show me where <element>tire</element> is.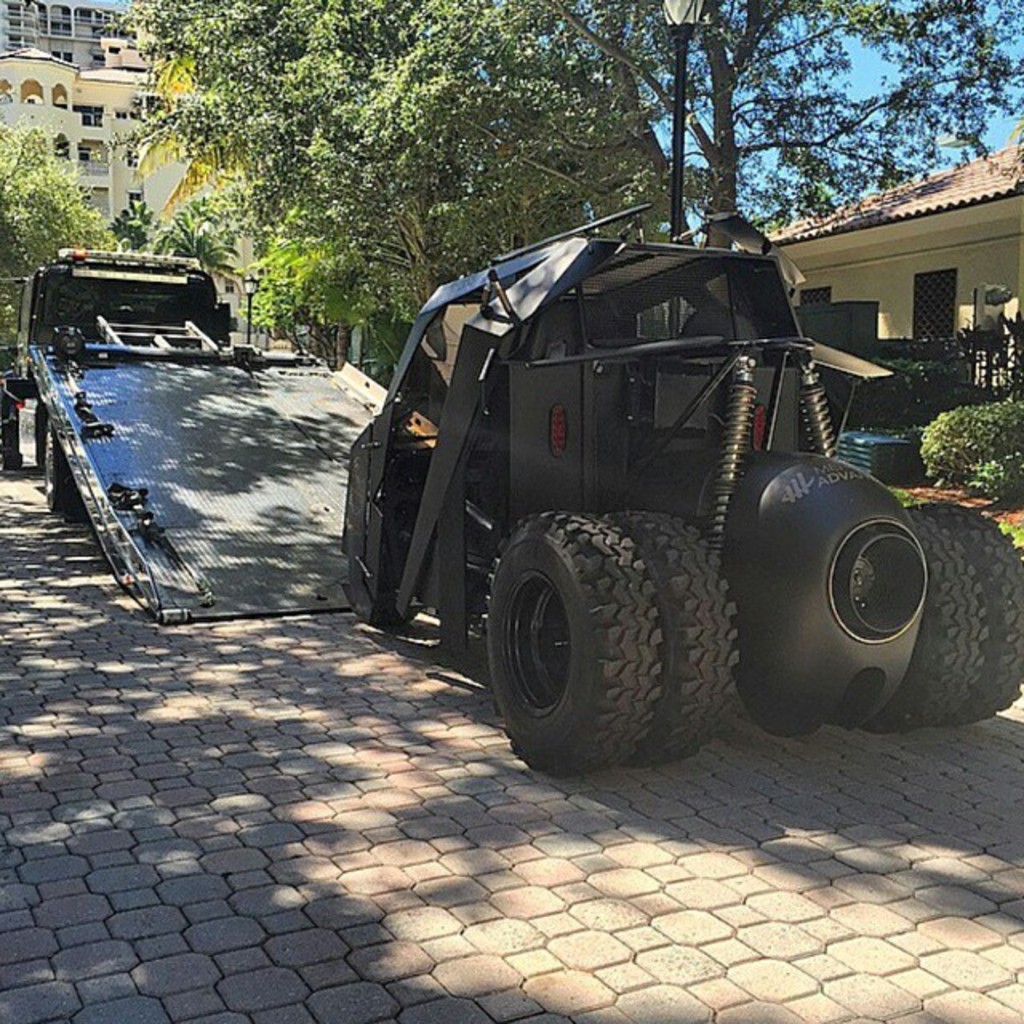
<element>tire</element> is at 35:419:69:512.
